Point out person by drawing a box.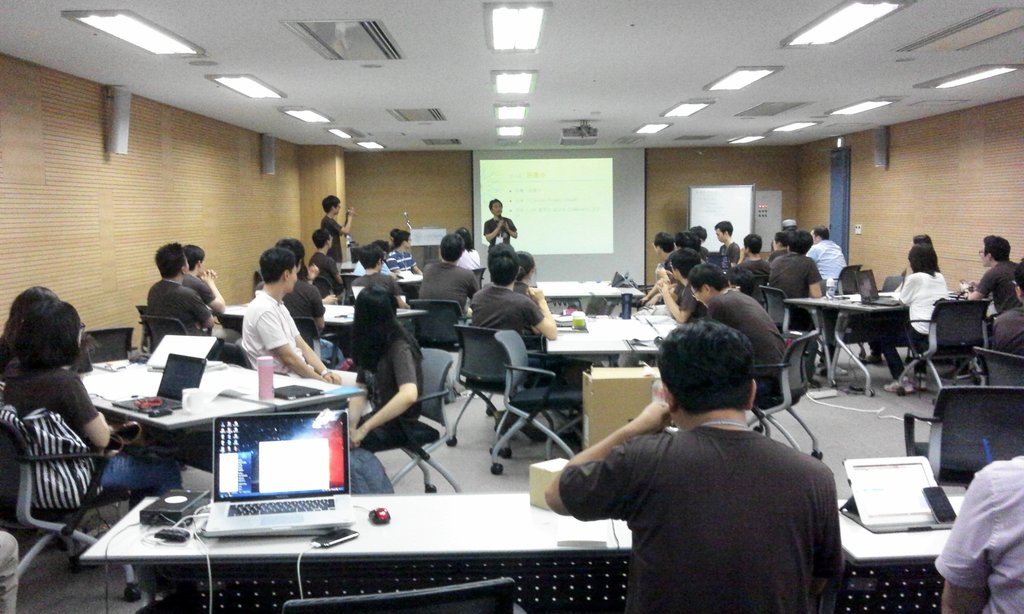
detection(470, 242, 559, 338).
